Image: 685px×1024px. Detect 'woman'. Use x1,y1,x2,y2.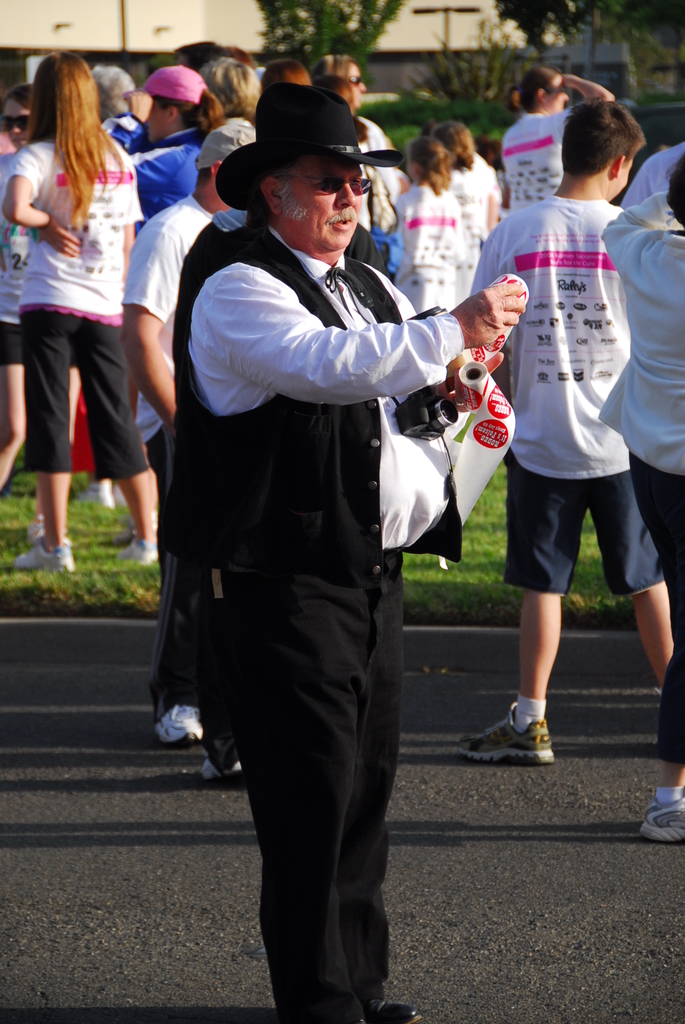
86,56,223,247.
